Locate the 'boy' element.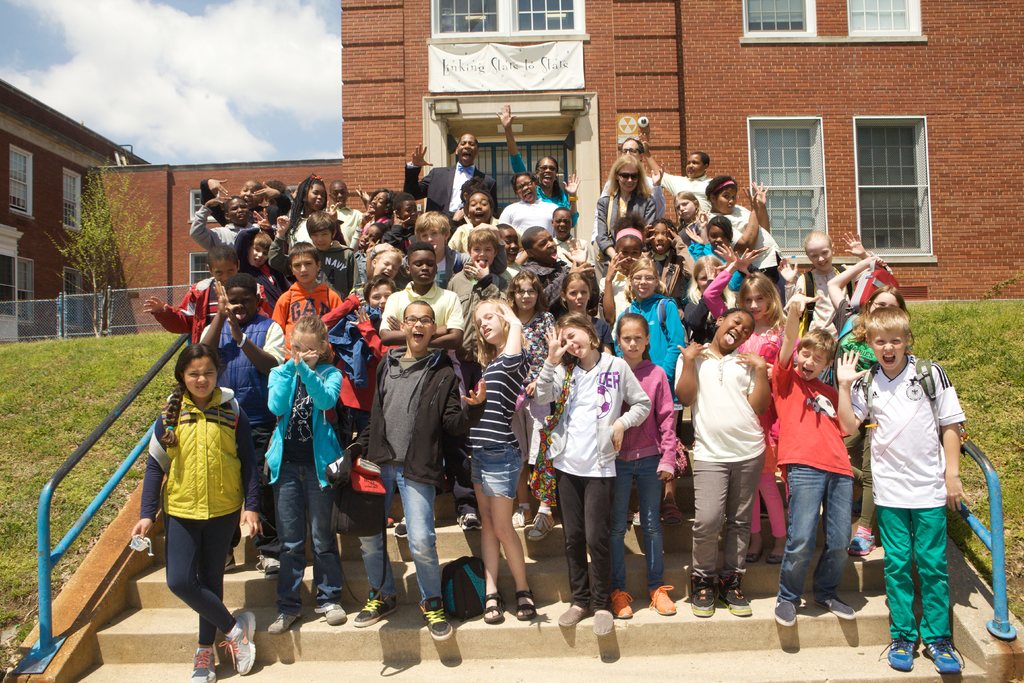
Element bbox: select_region(197, 174, 280, 226).
